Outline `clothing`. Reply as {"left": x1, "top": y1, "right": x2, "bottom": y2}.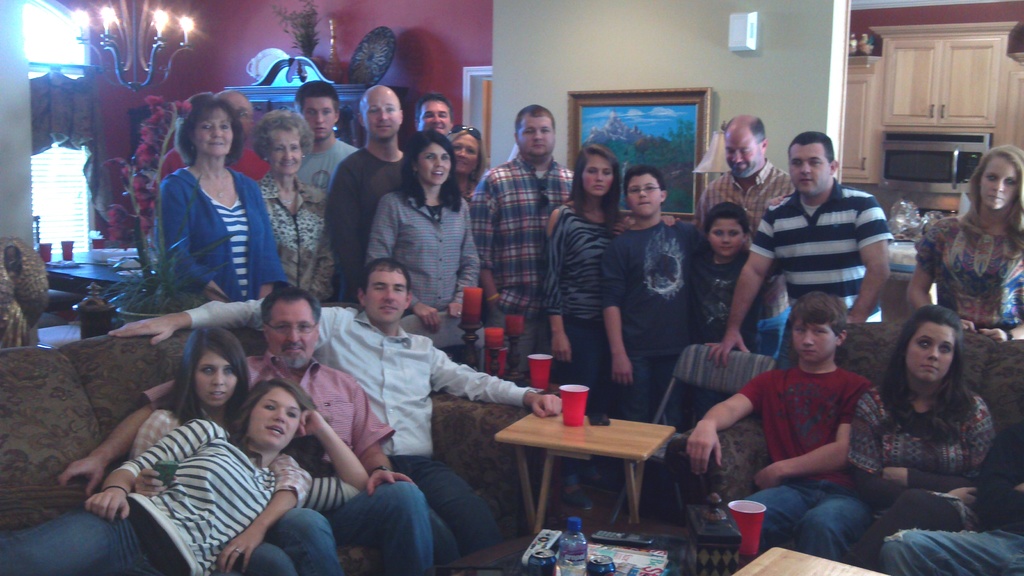
{"left": 0, "top": 419, "right": 362, "bottom": 575}.
